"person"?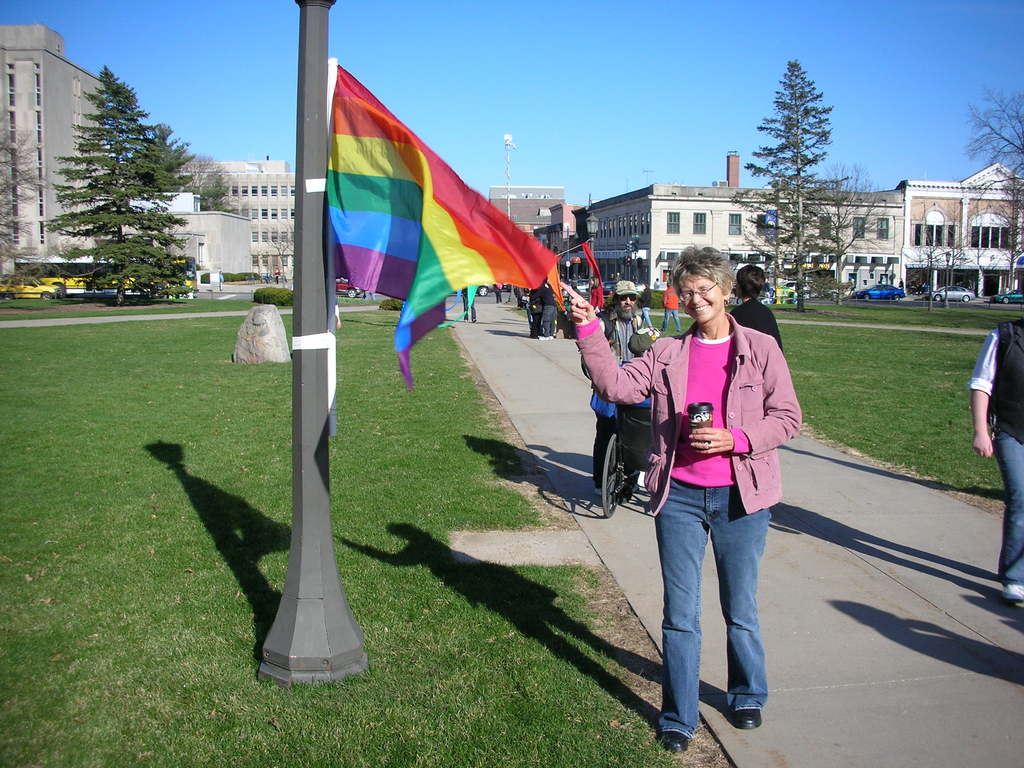
(left=547, top=283, right=565, bottom=337)
